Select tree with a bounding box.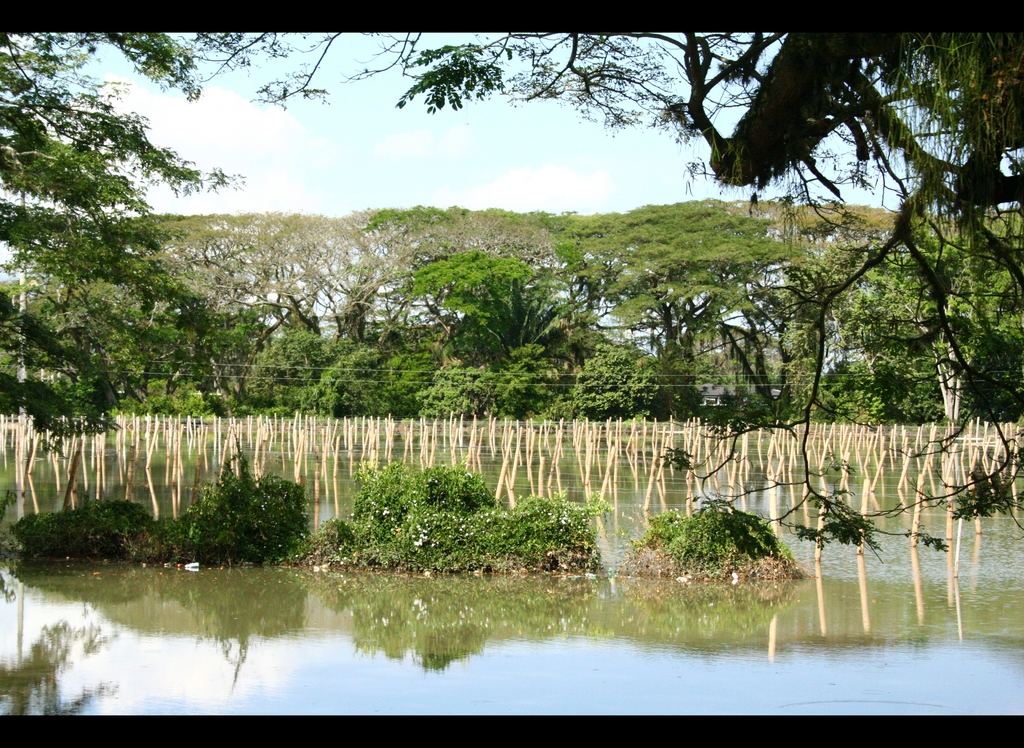
l=340, t=199, r=584, b=273.
